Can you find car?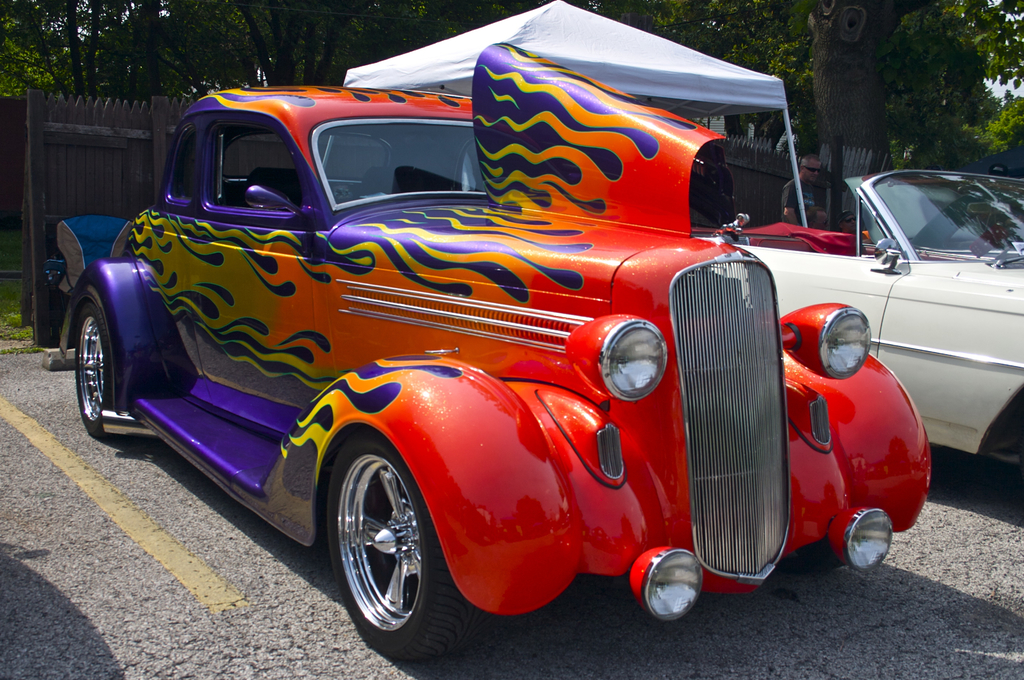
Yes, bounding box: region(696, 159, 1023, 473).
